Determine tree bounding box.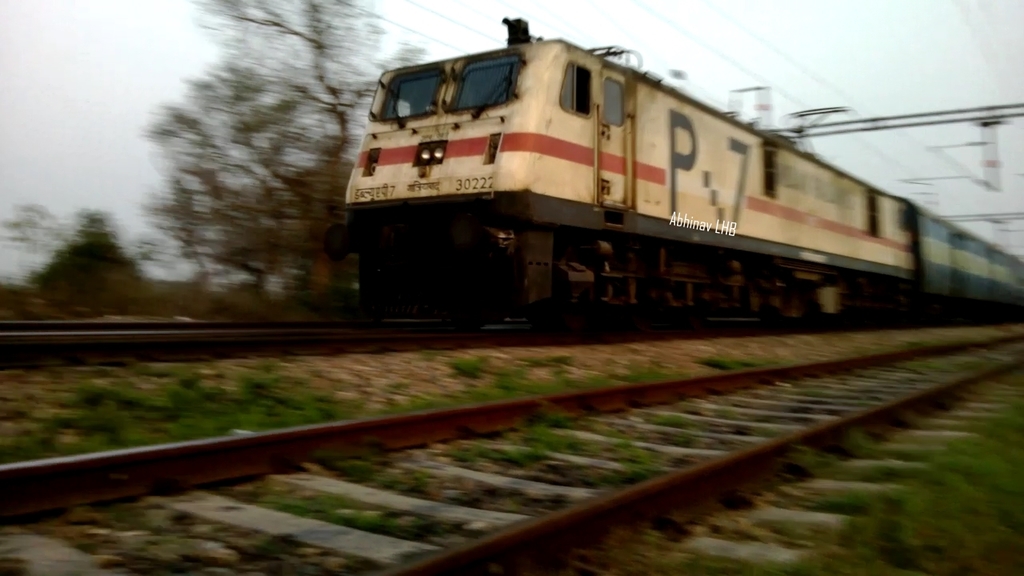
Determined: (x1=141, y1=0, x2=431, y2=314).
